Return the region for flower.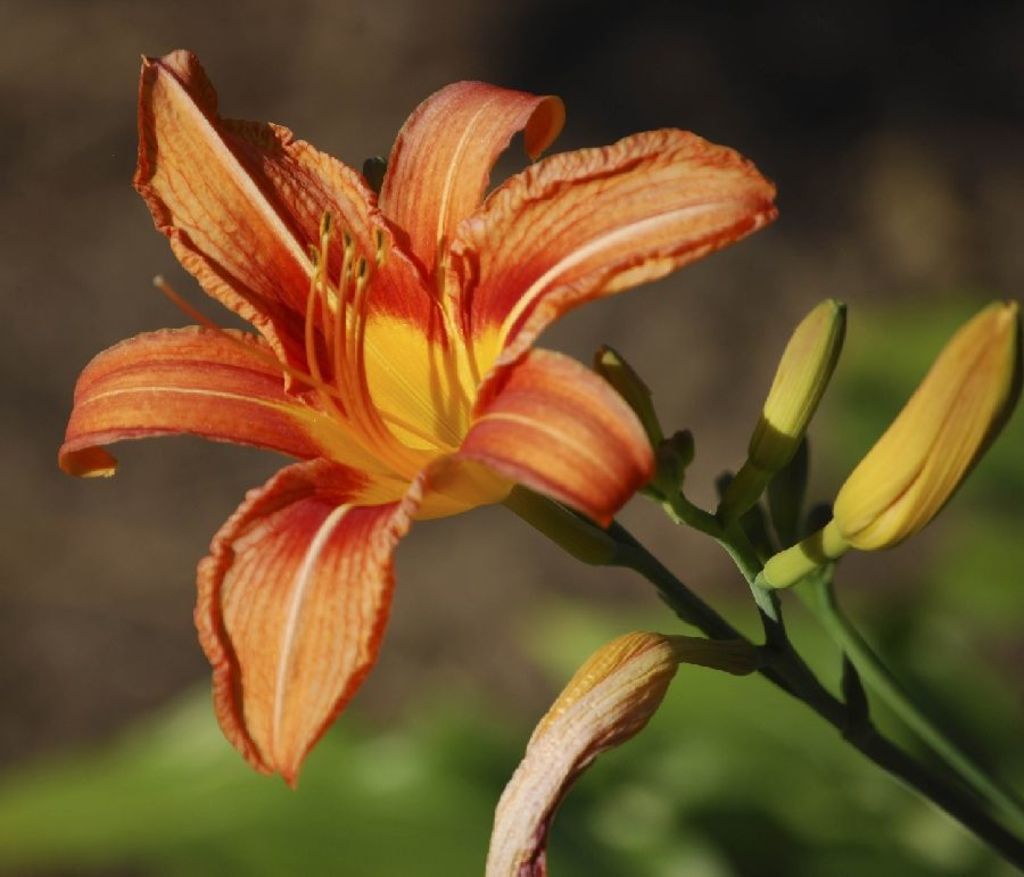
box=[761, 297, 1023, 589].
